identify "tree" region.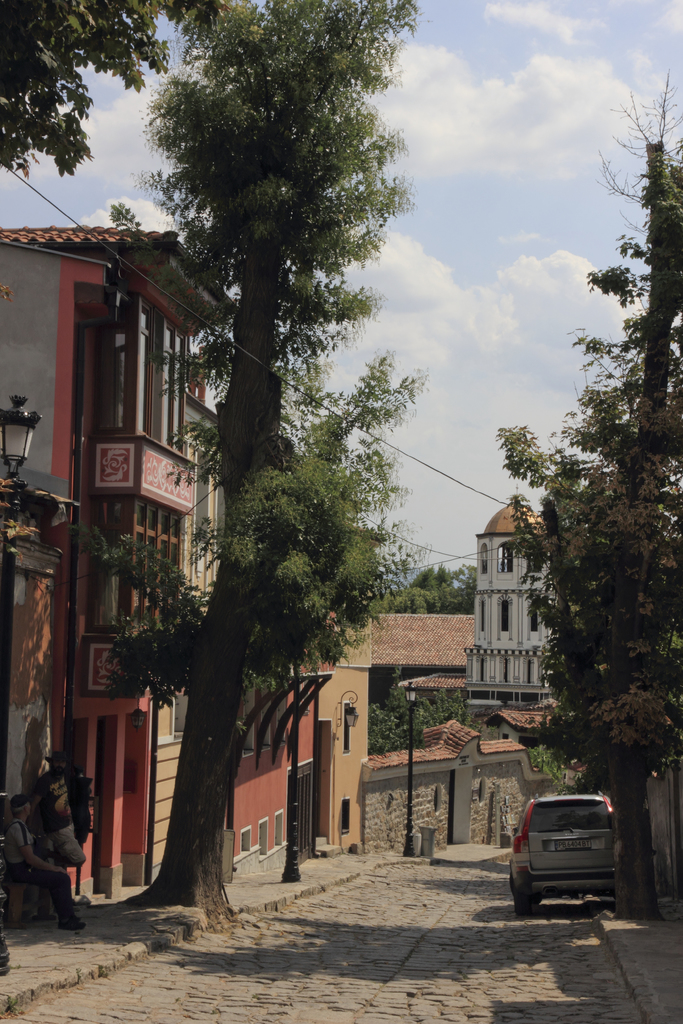
Region: (65,0,459,850).
